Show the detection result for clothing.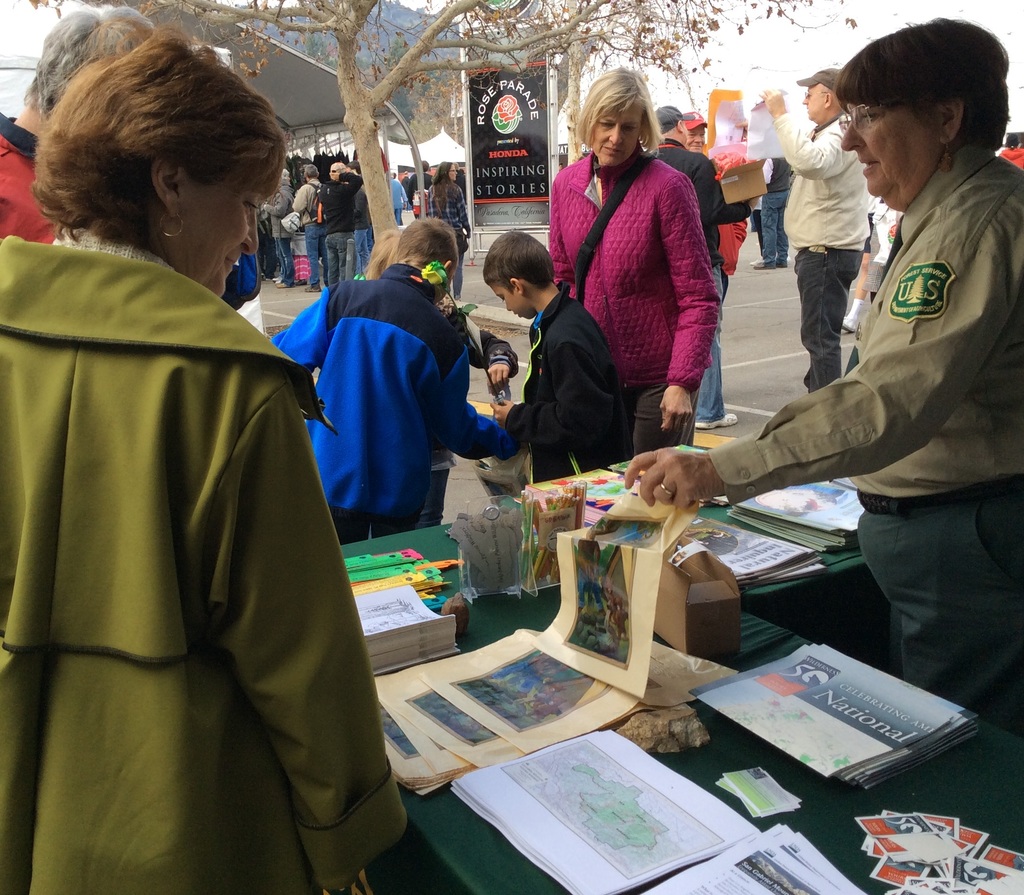
<box>538,141,723,456</box>.
